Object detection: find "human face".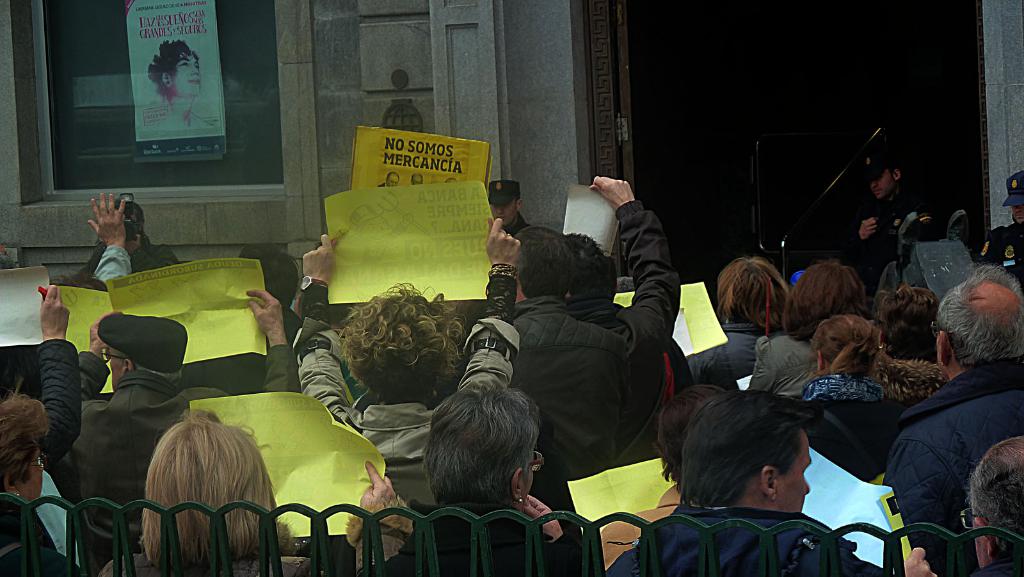
x1=781 y1=426 x2=812 y2=513.
